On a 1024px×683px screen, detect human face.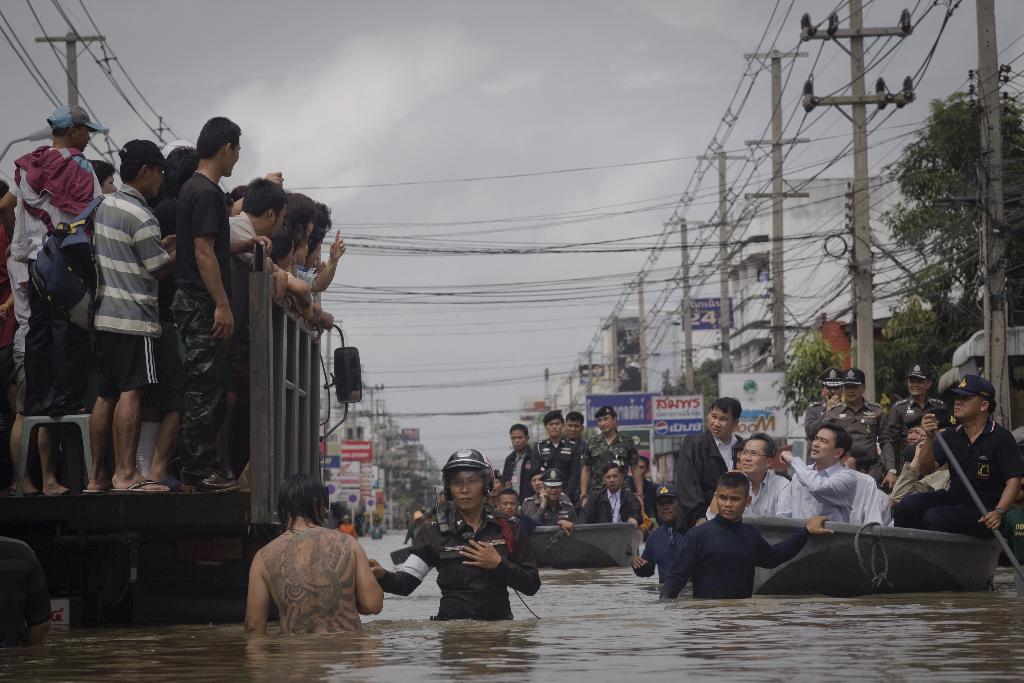
crop(547, 420, 561, 438).
